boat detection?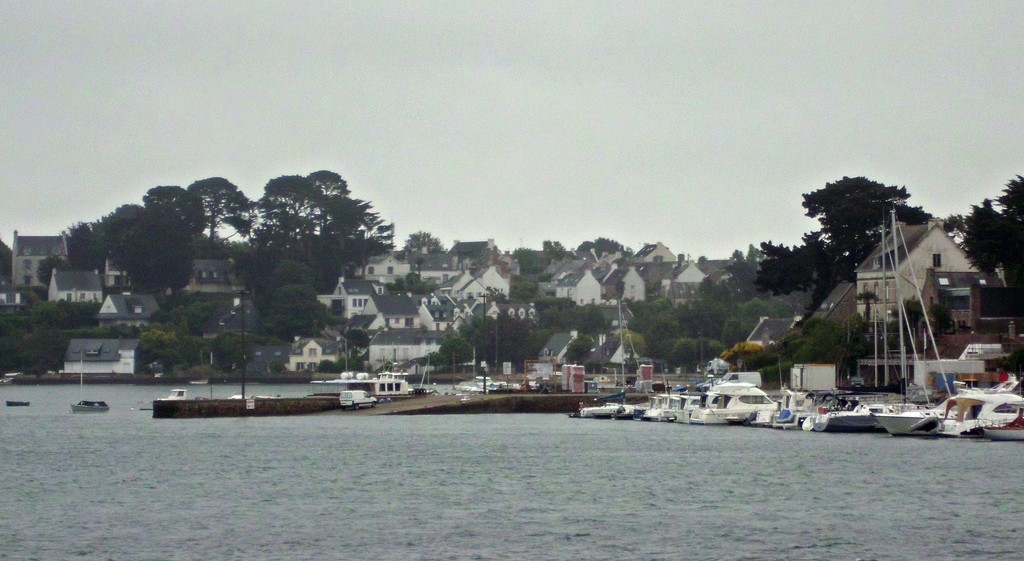
crop(809, 407, 896, 432)
